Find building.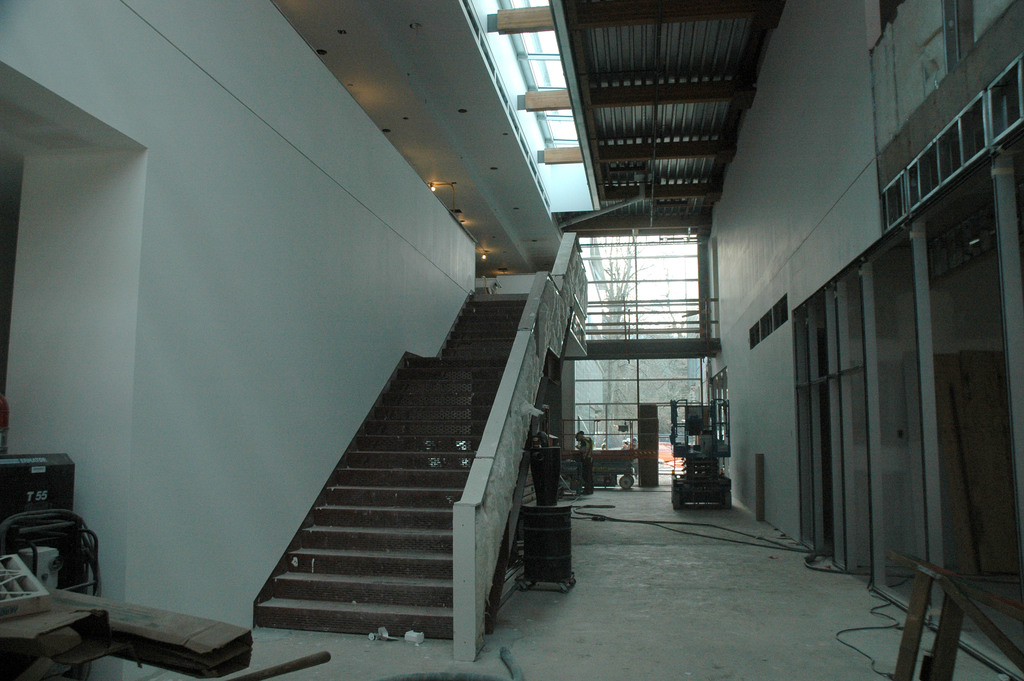
<box>0,0,1023,680</box>.
